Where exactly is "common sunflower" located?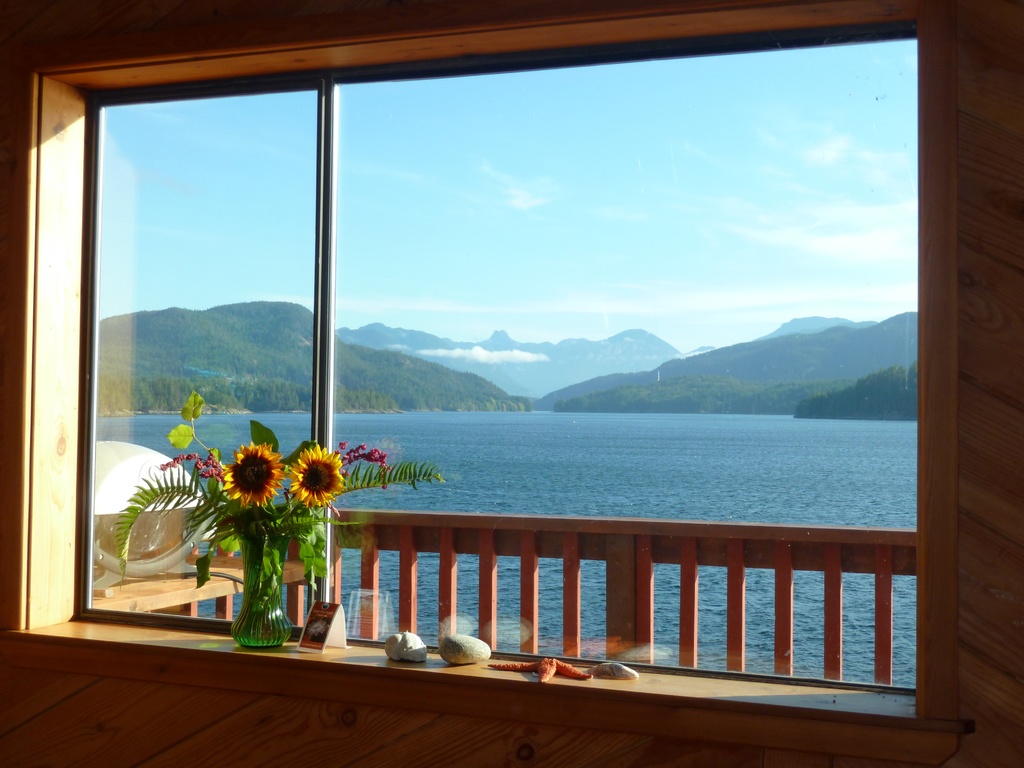
Its bounding box is {"left": 214, "top": 442, "right": 282, "bottom": 502}.
